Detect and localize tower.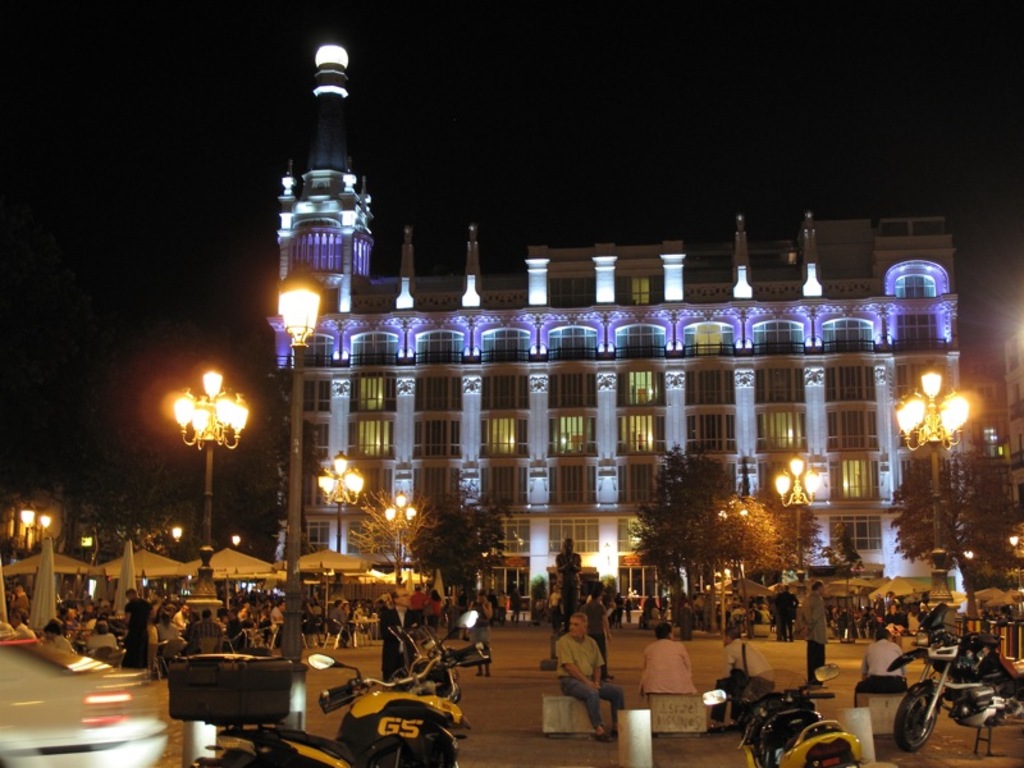
Localized at (x1=279, y1=44, x2=376, y2=374).
